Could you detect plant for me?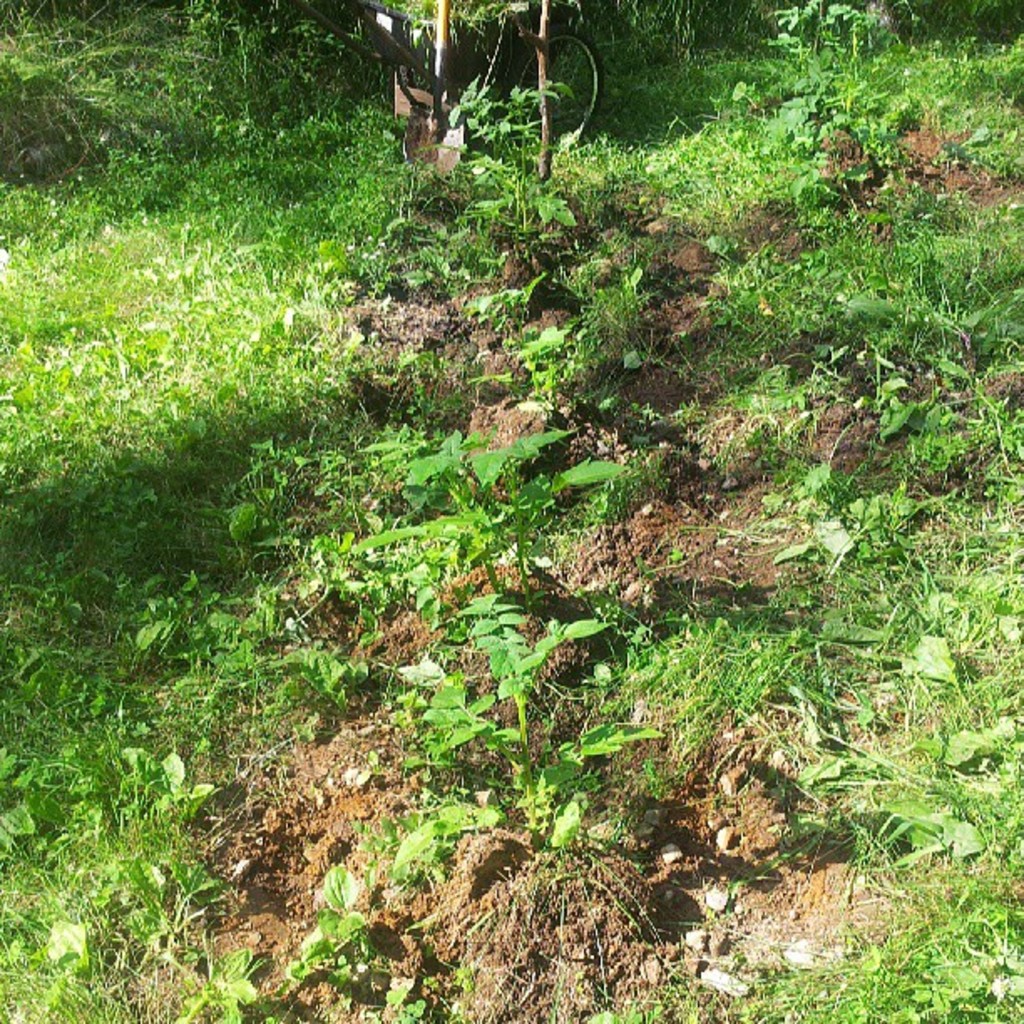
Detection result: {"left": 435, "top": 69, "right": 579, "bottom": 224}.
